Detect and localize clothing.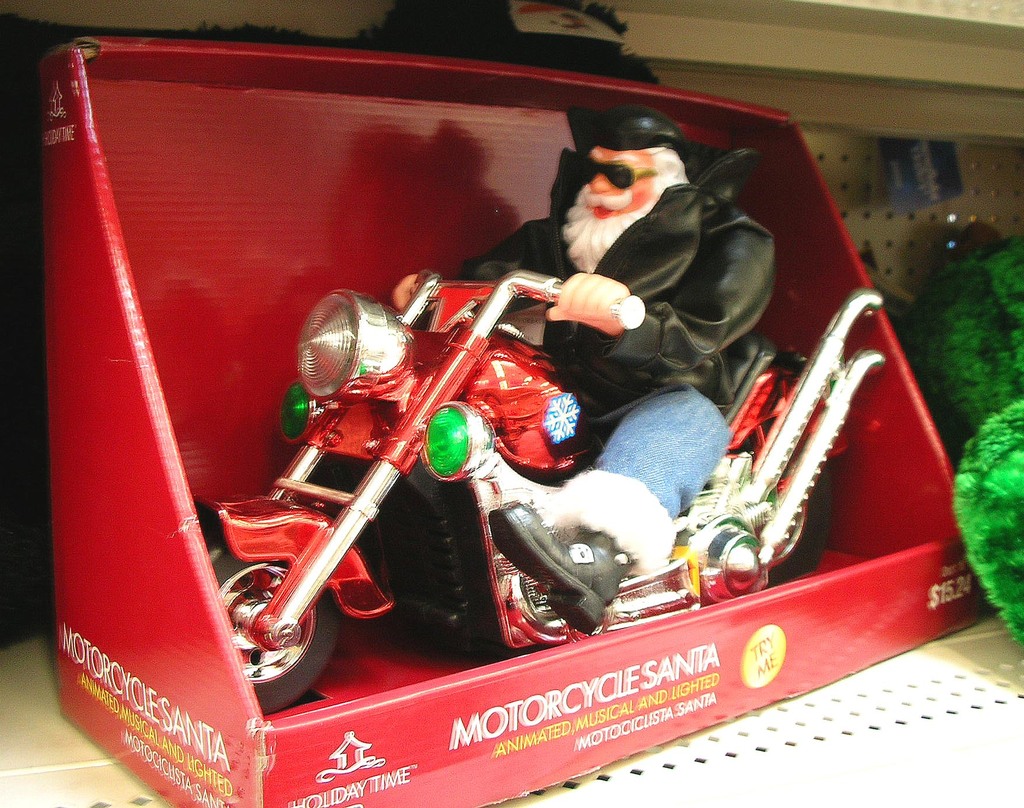
Localized at box=[530, 115, 796, 450].
